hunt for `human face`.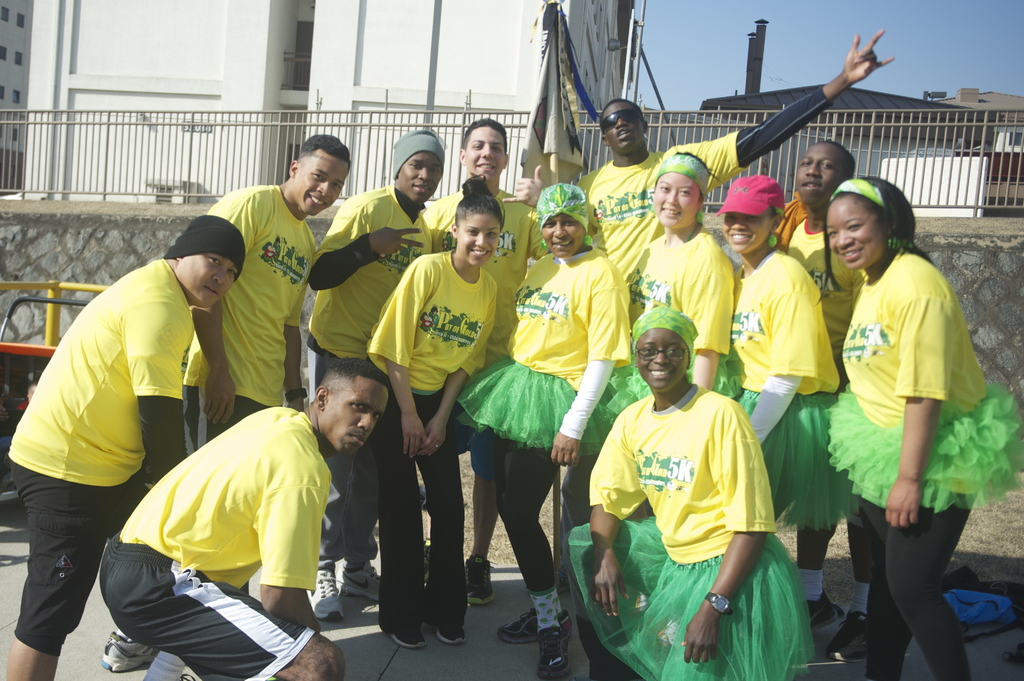
Hunted down at {"left": 328, "top": 376, "right": 392, "bottom": 457}.
